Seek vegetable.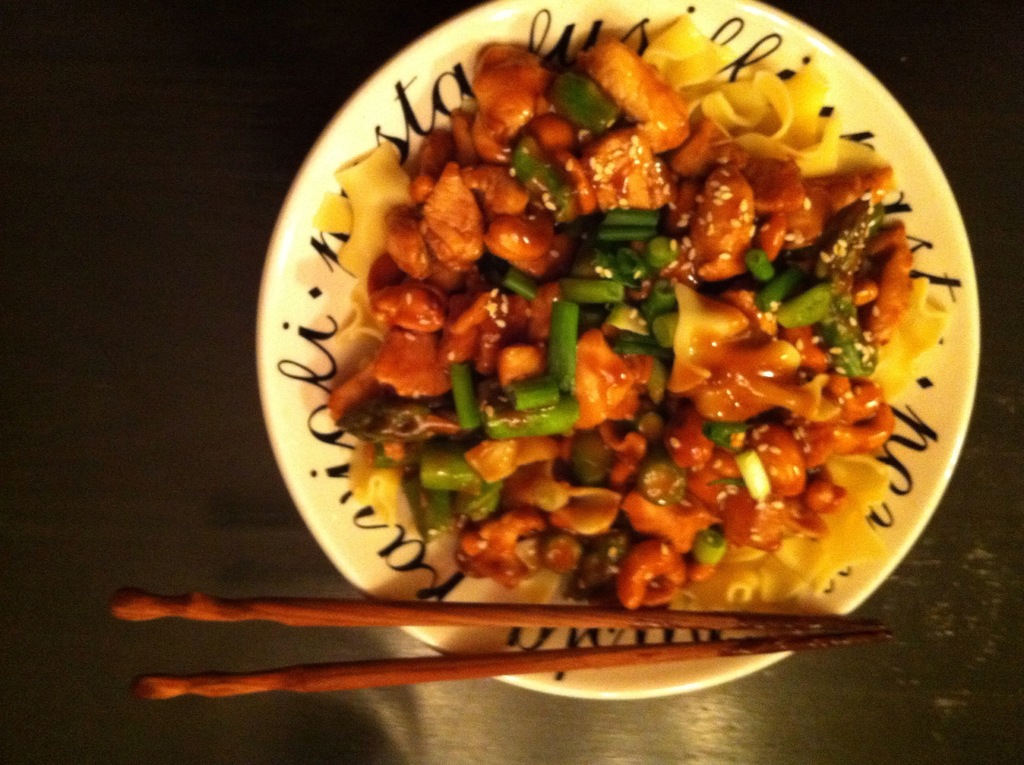
(x1=644, y1=463, x2=685, y2=505).
